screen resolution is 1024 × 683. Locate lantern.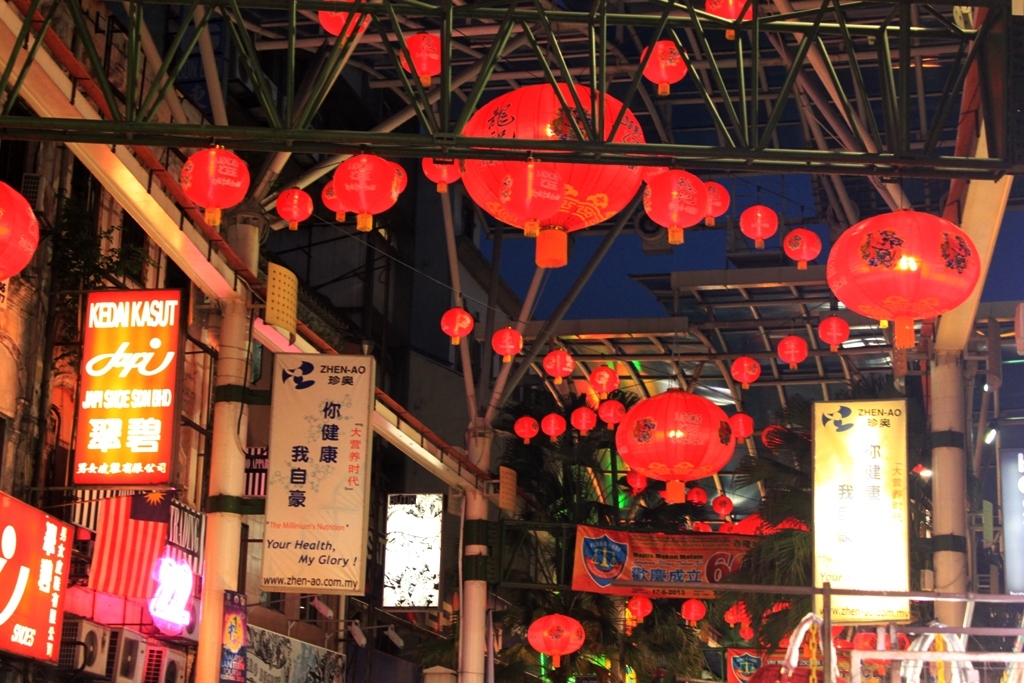
BBox(710, 493, 733, 520).
